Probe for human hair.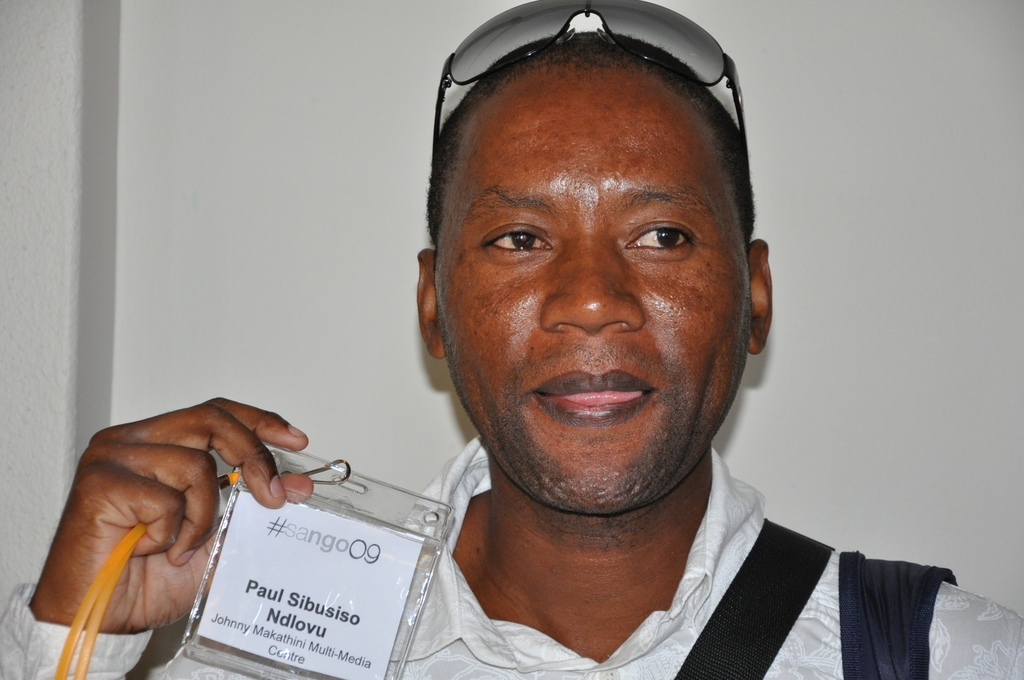
Probe result: (x1=428, y1=26, x2=762, y2=236).
